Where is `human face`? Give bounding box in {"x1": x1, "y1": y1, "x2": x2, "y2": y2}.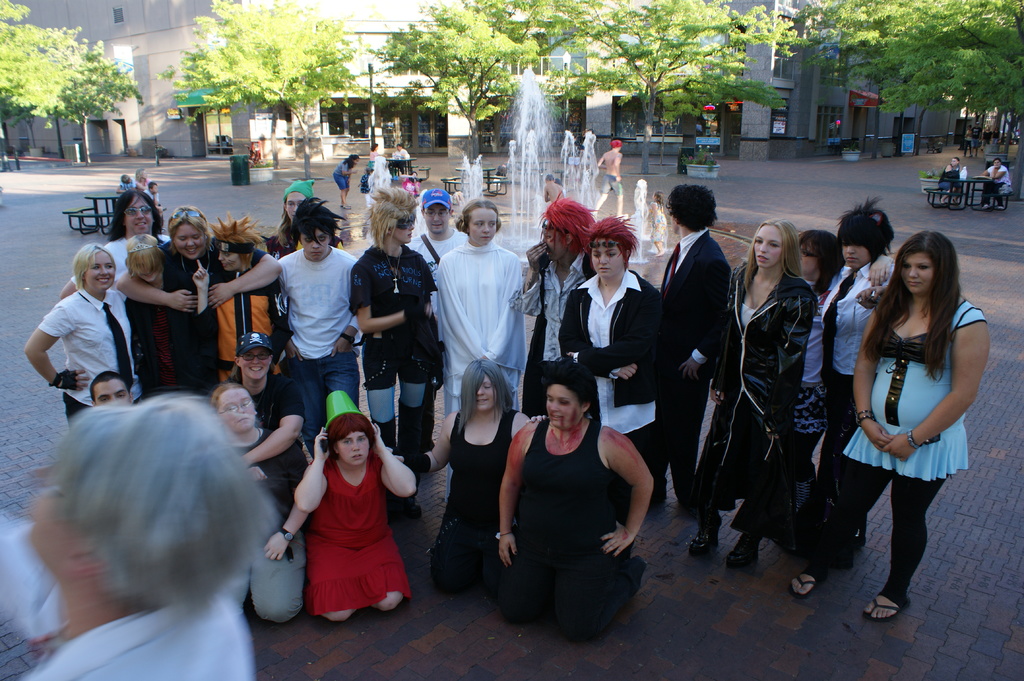
{"x1": 244, "y1": 348, "x2": 271, "y2": 377}.
